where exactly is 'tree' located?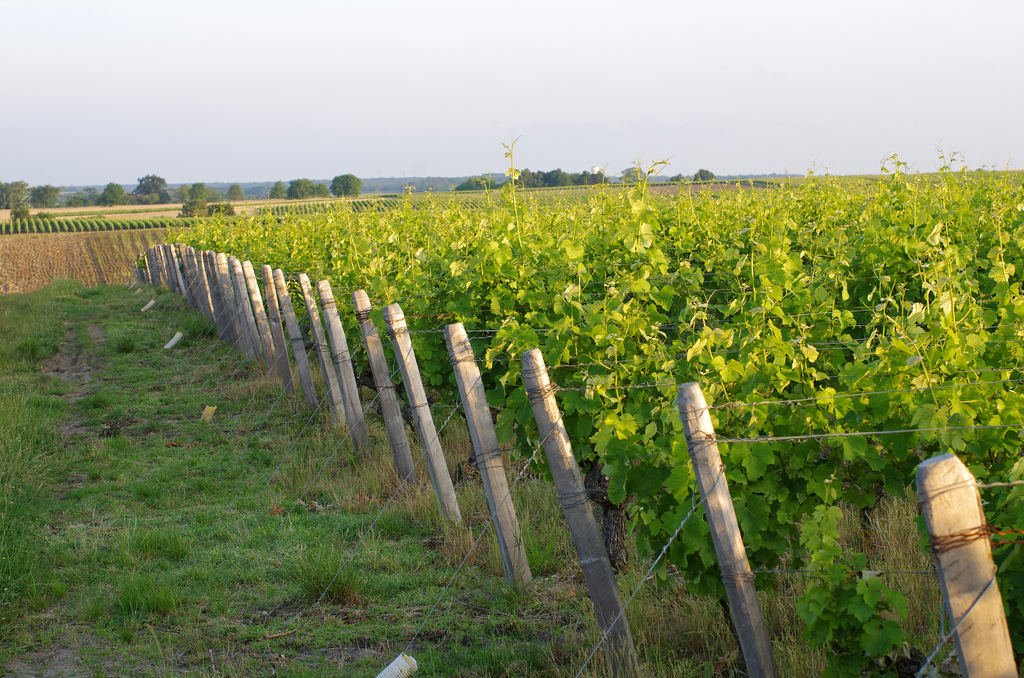
Its bounding box is detection(515, 166, 532, 188).
